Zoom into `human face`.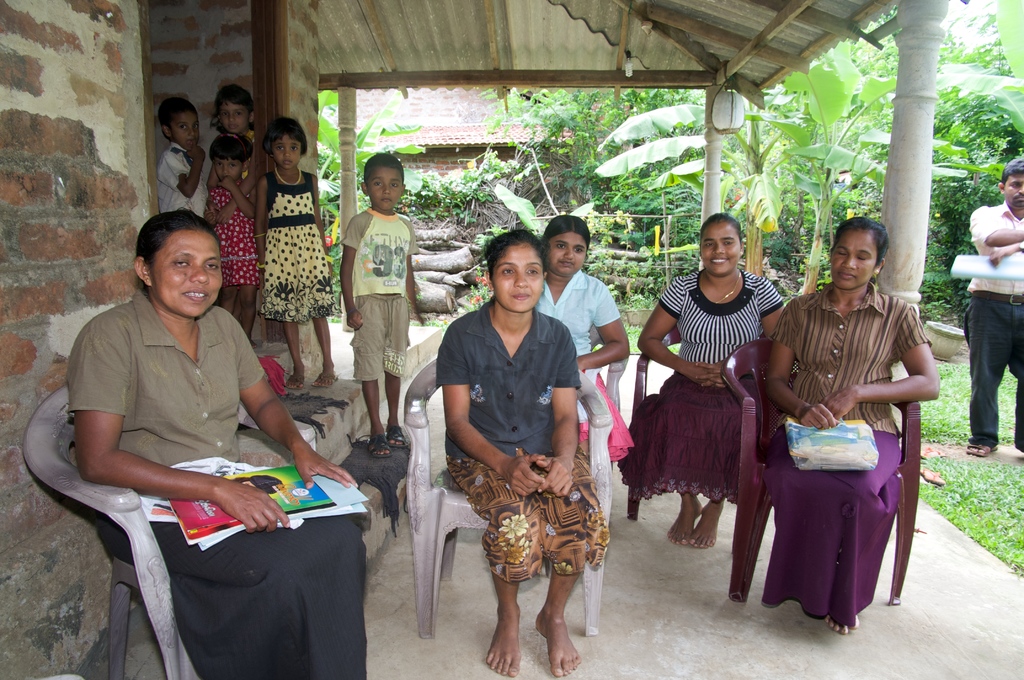
Zoom target: 550, 236, 588, 274.
